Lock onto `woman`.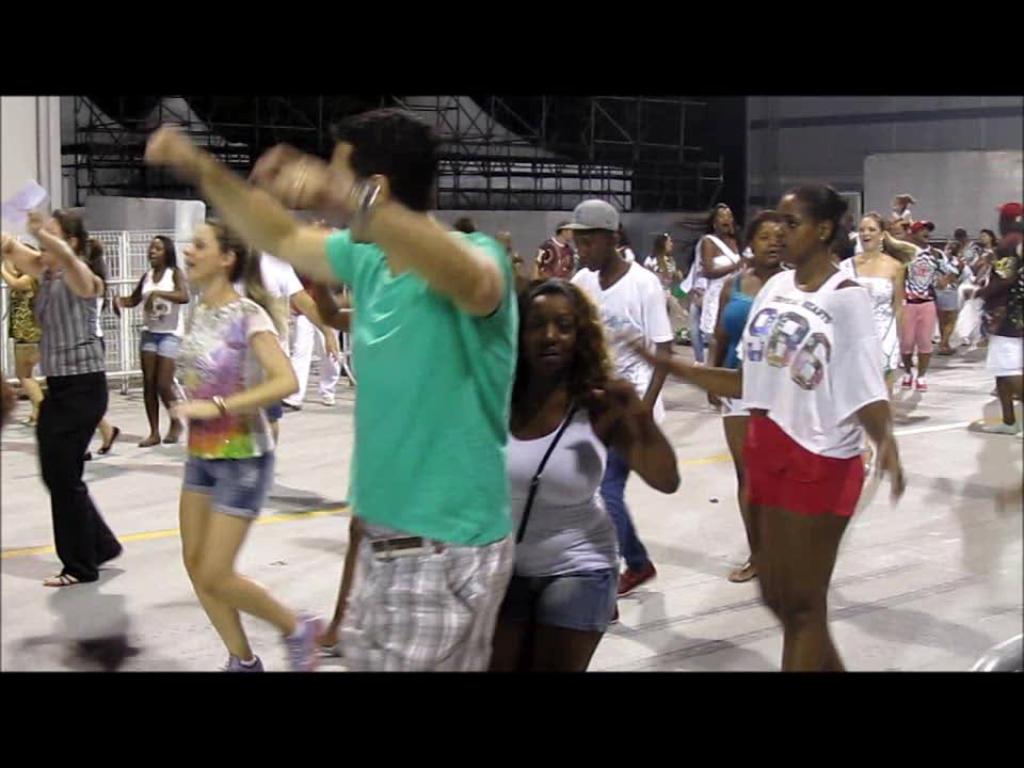
Locked: left=691, top=201, right=746, bottom=339.
